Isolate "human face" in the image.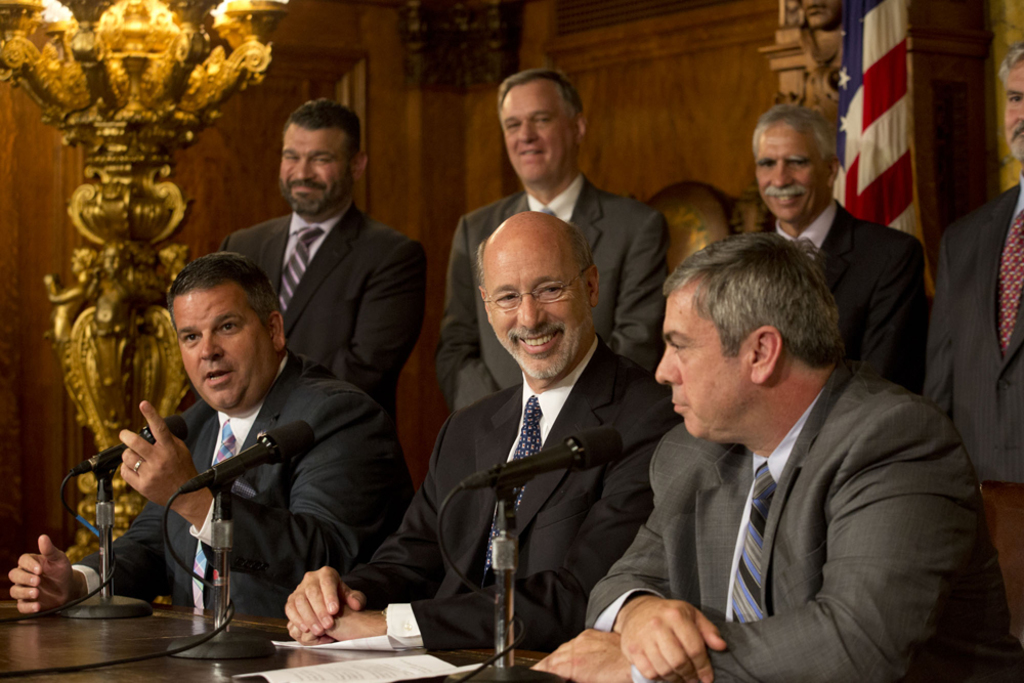
Isolated region: 998:47:1023:158.
